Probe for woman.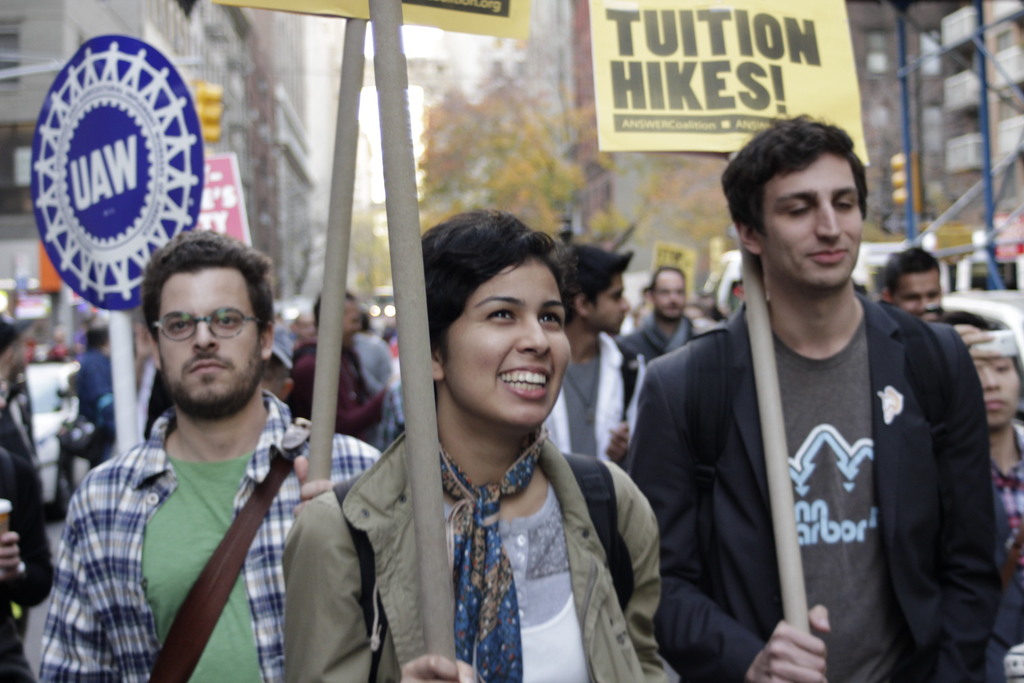
Probe result: <box>326,199,646,682</box>.
